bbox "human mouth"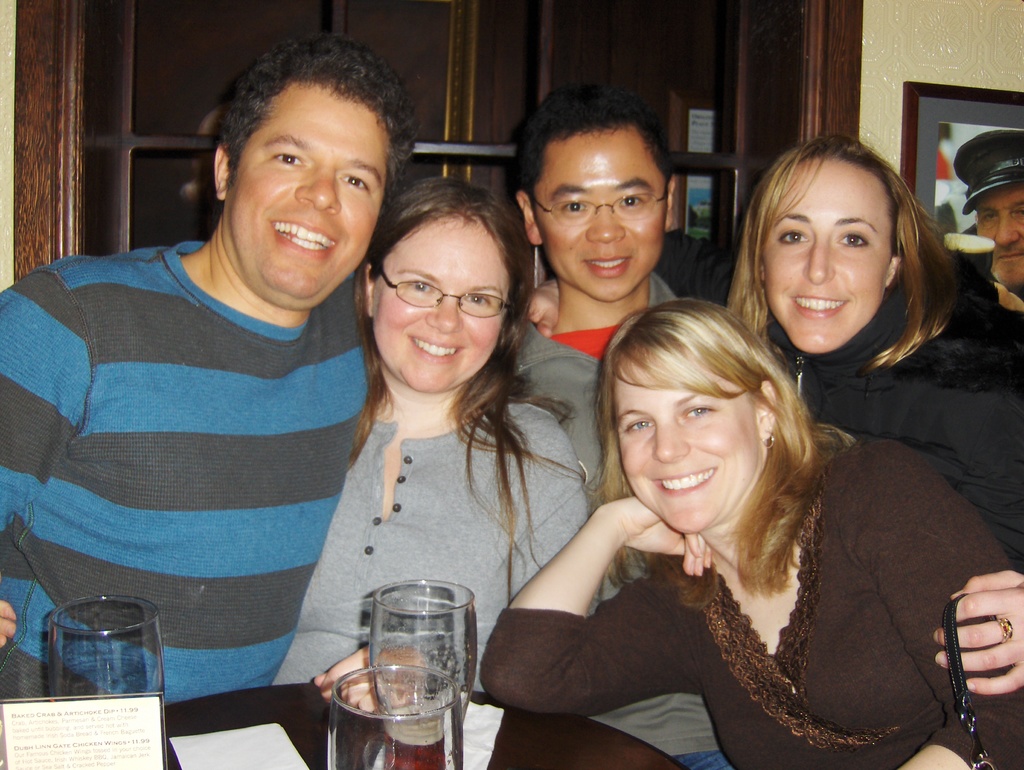
x1=991, y1=246, x2=1023, y2=262
